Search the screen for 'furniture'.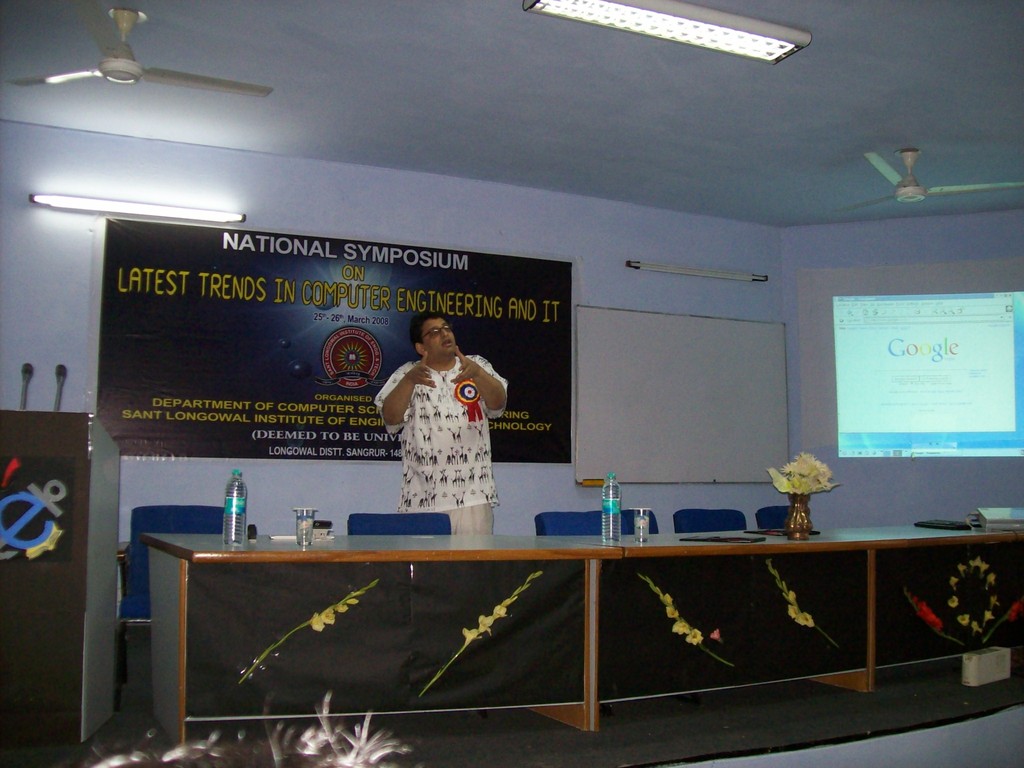
Found at <box>0,409,122,746</box>.
